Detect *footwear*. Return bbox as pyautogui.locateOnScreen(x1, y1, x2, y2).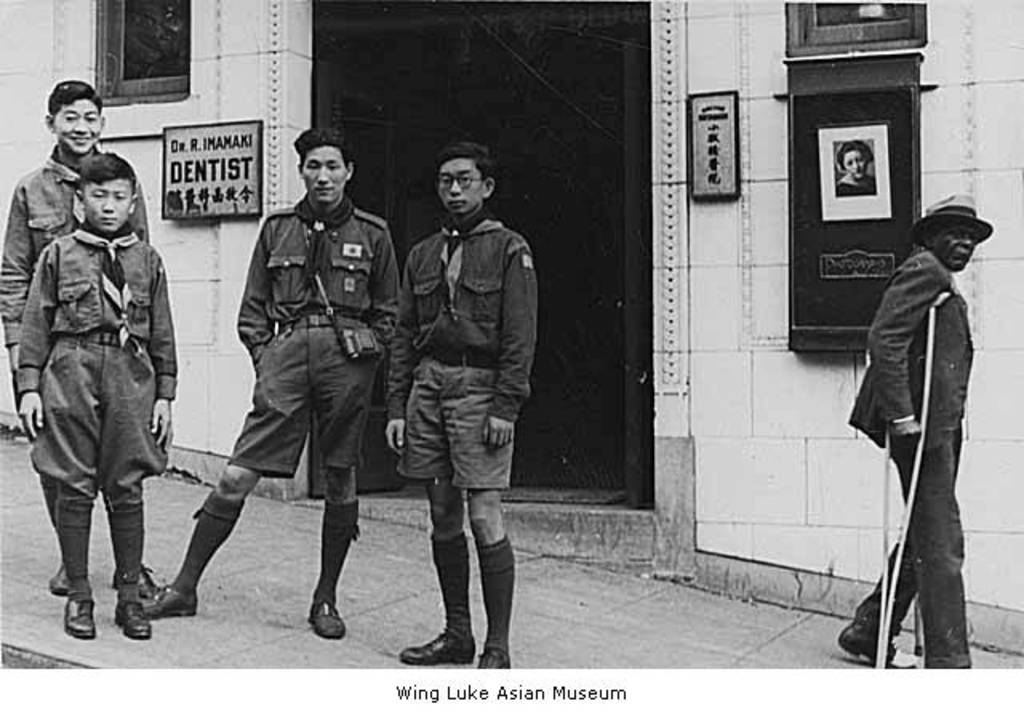
pyautogui.locateOnScreen(816, 597, 907, 656).
